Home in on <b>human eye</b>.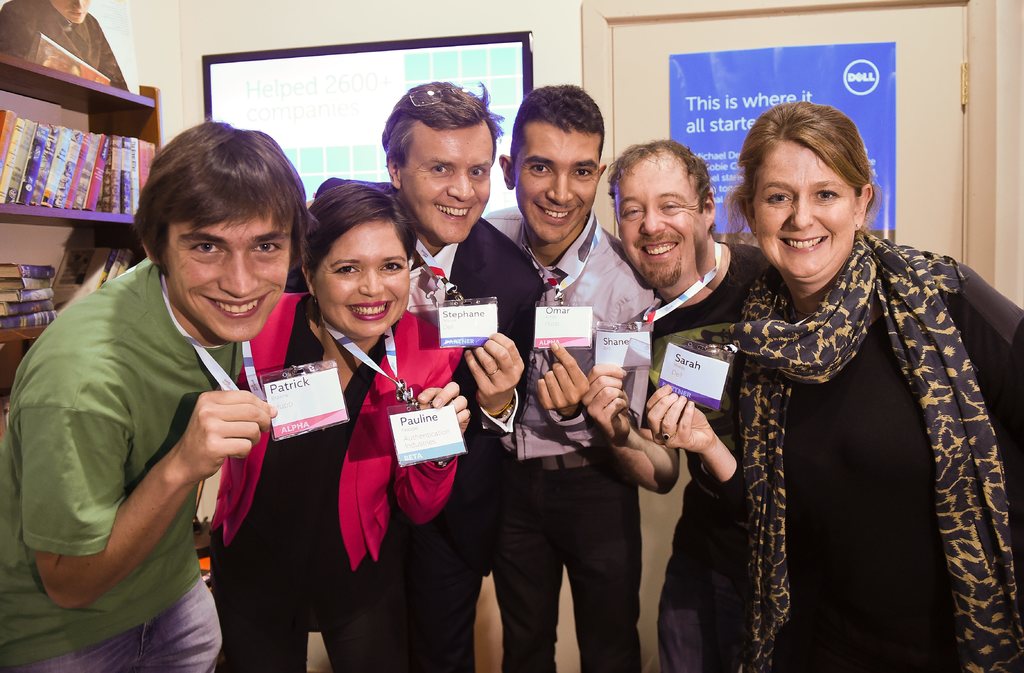
Homed in at BBox(330, 264, 362, 277).
